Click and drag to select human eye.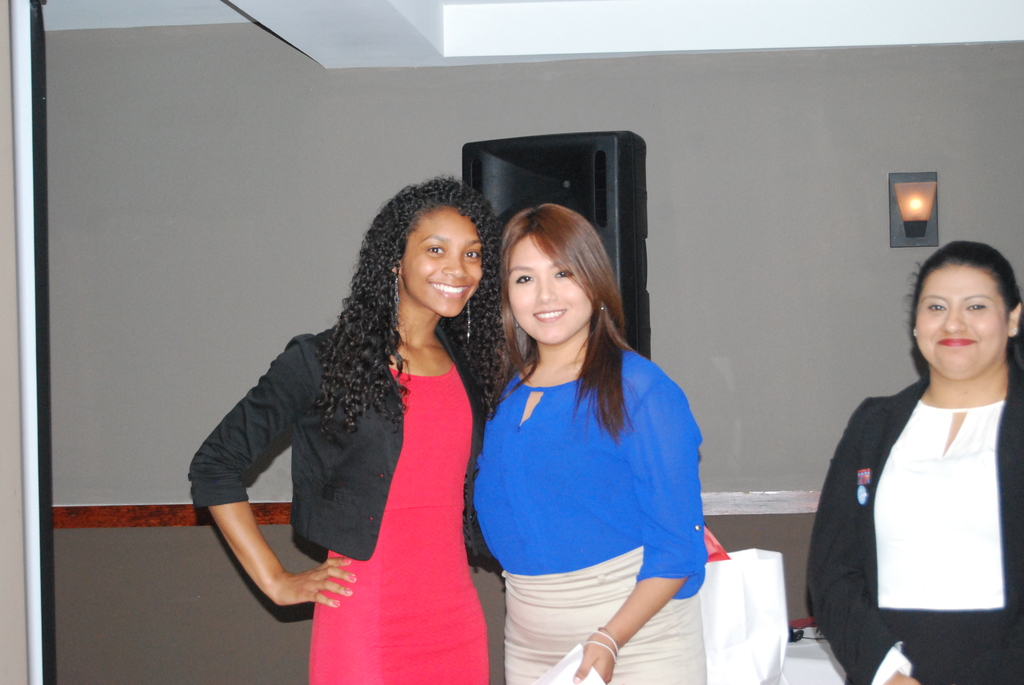
Selection: x1=926 y1=301 x2=946 y2=315.
